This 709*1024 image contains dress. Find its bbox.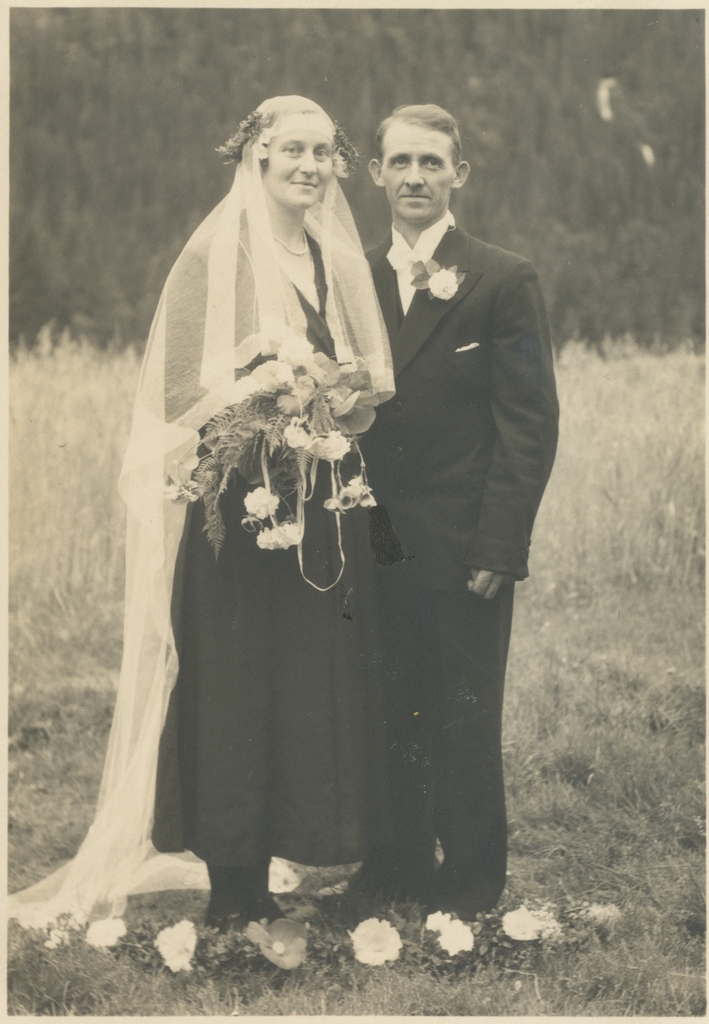
{"left": 6, "top": 97, "right": 394, "bottom": 938}.
